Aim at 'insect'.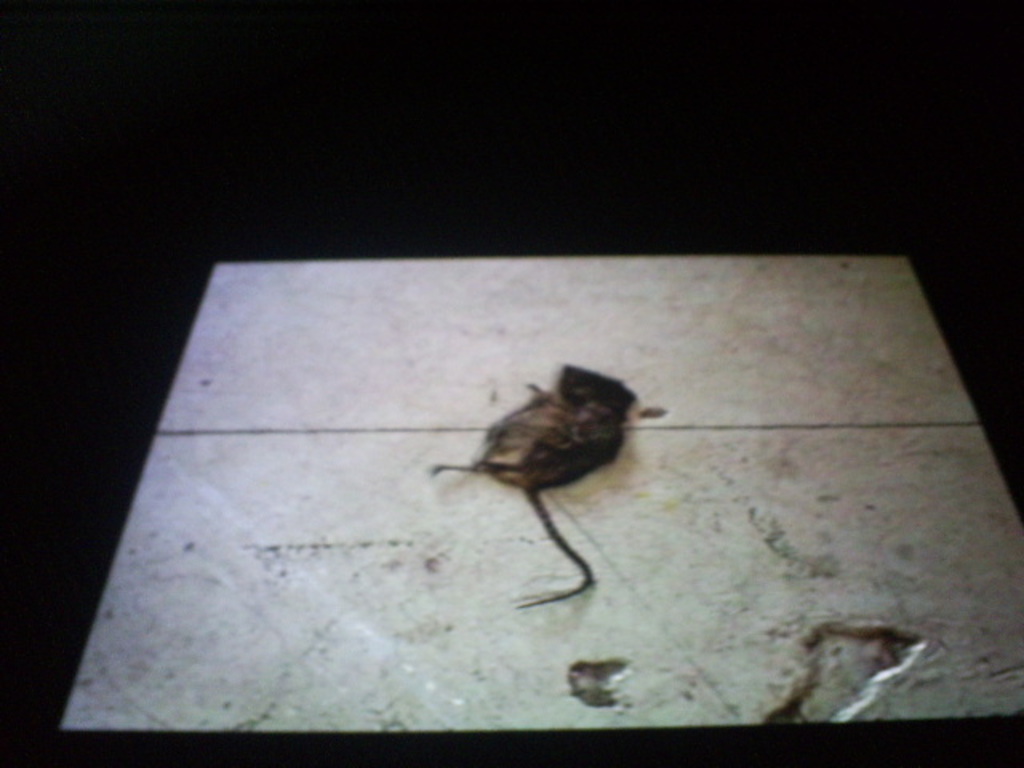
Aimed at <region>434, 362, 666, 608</region>.
